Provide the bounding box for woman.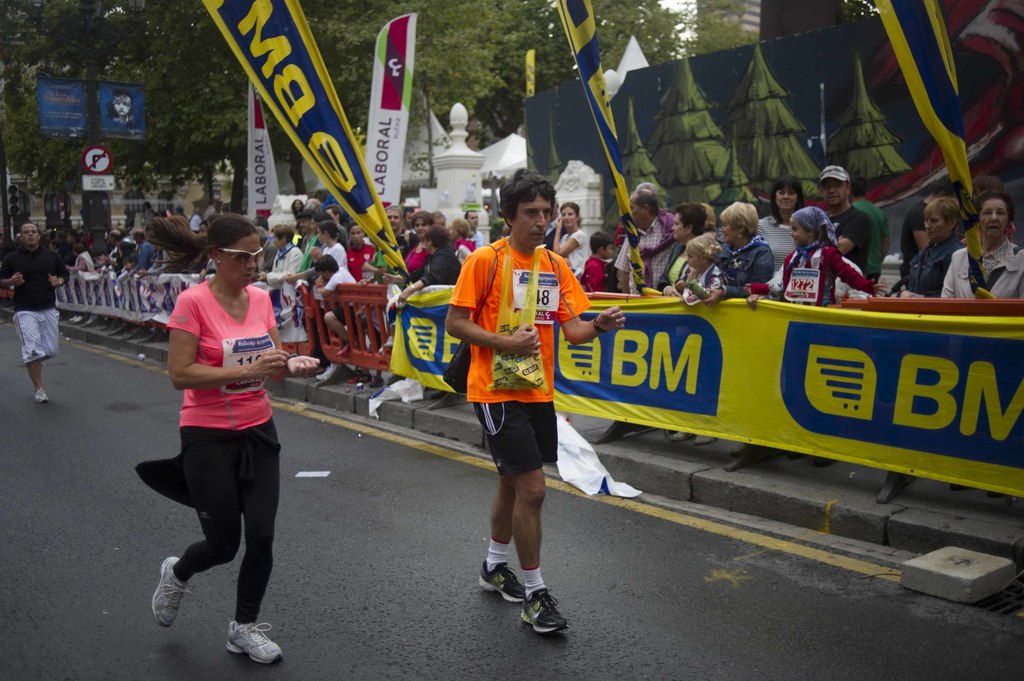
pyautogui.locateOnScreen(934, 198, 1023, 302).
